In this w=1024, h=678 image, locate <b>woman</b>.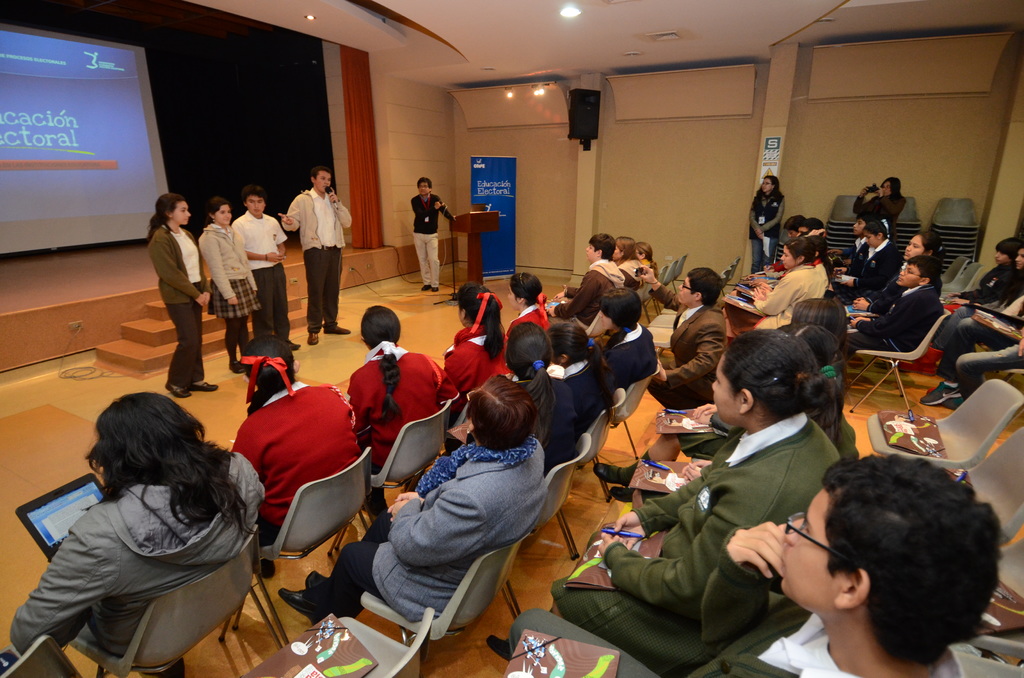
Bounding box: bbox=[548, 233, 625, 329].
